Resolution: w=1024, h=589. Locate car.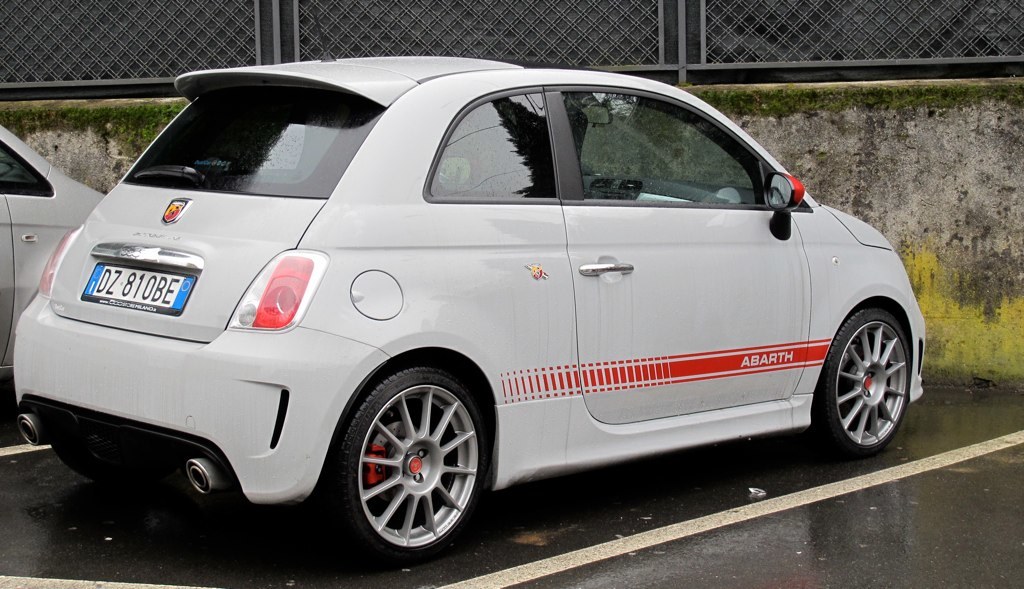
[0,120,104,406].
